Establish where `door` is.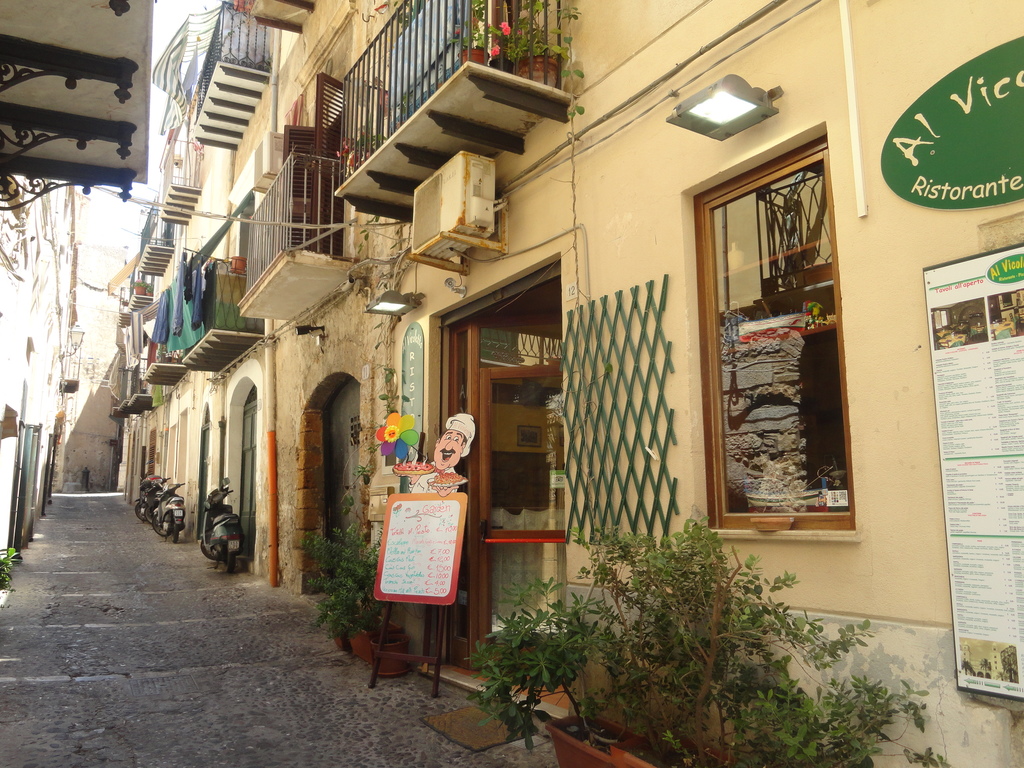
Established at <bbox>310, 70, 341, 253</bbox>.
